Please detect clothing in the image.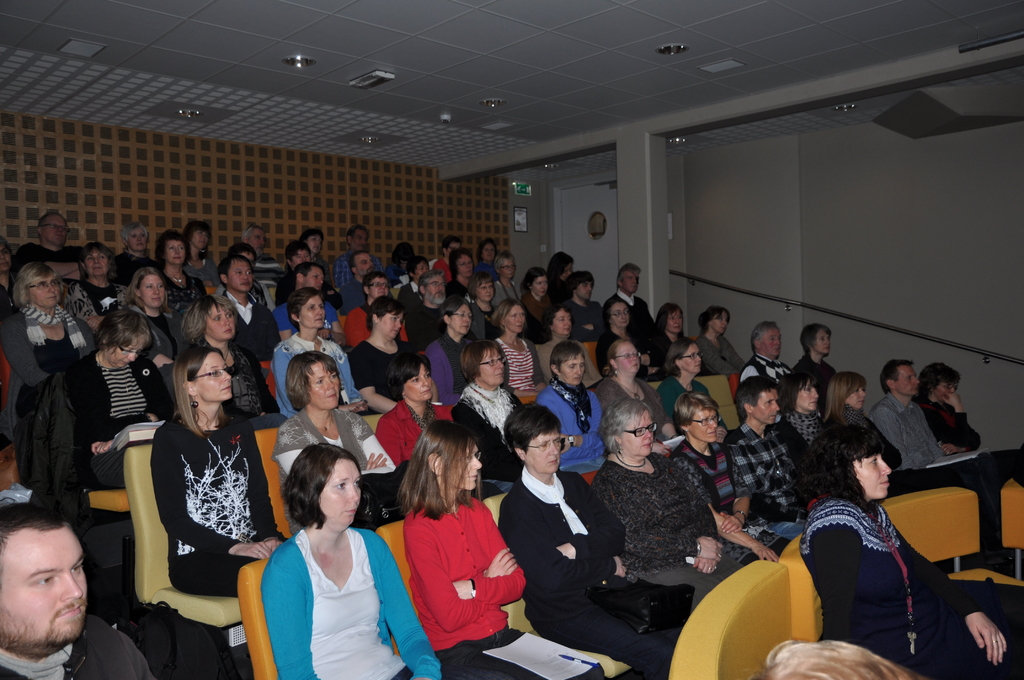
[x1=220, y1=279, x2=279, y2=361].
